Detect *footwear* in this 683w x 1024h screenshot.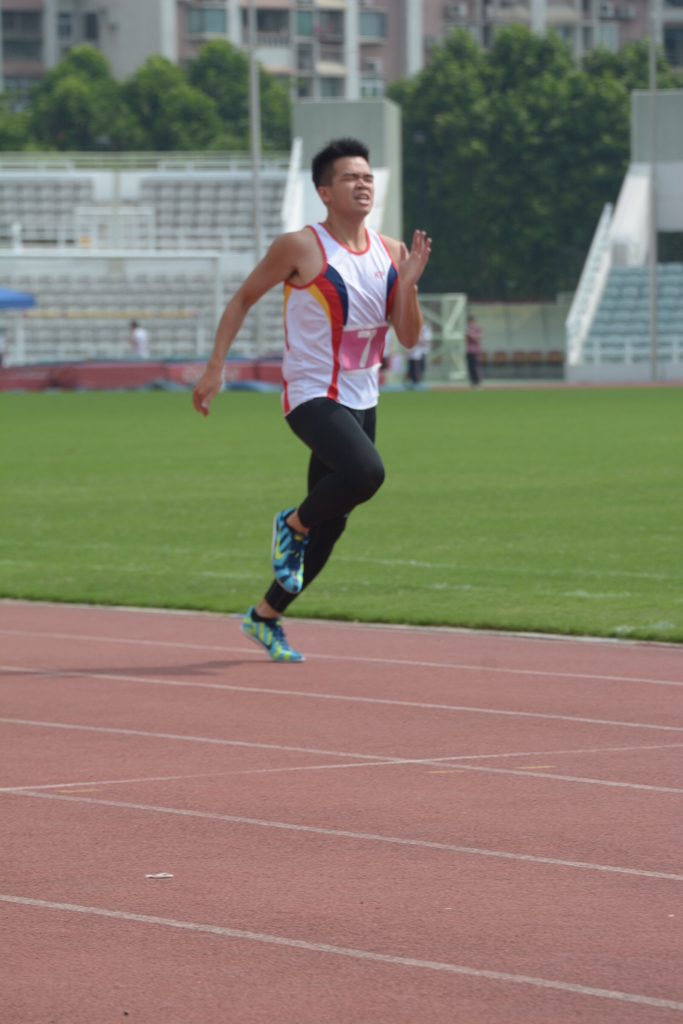
Detection: x1=272, y1=508, x2=310, y2=590.
